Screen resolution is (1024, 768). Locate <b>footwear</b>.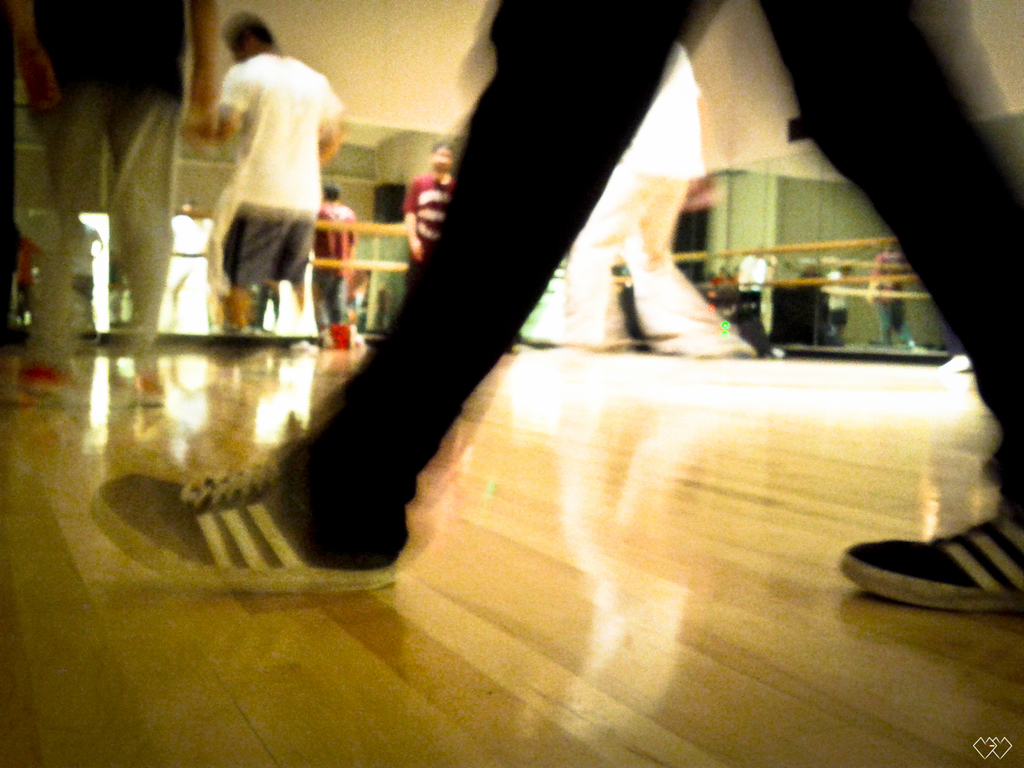
select_region(88, 435, 398, 595).
